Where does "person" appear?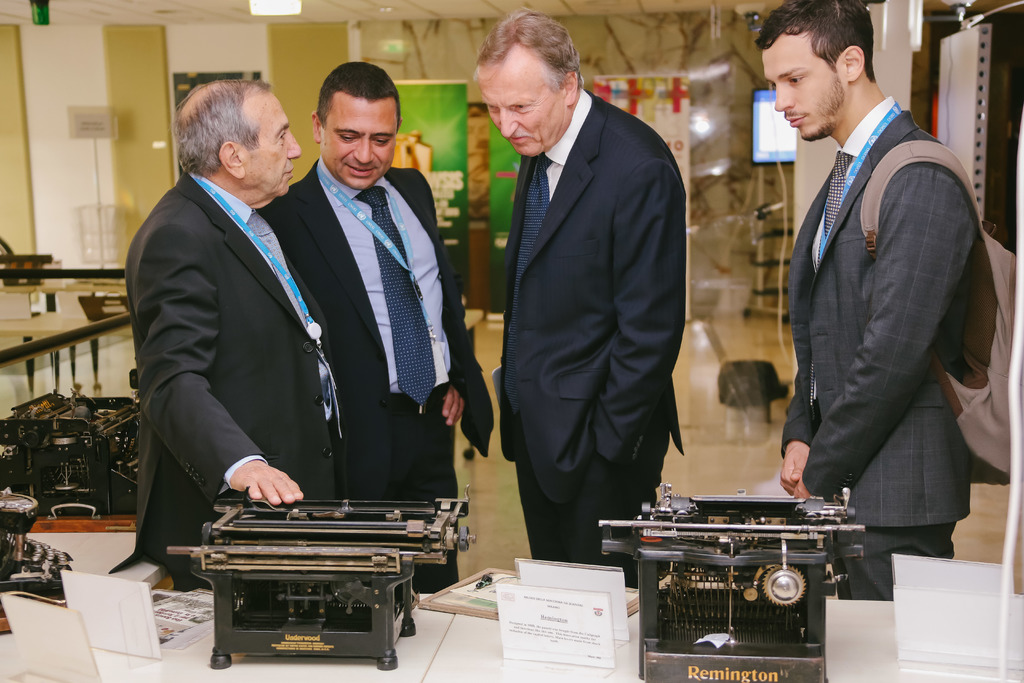
Appears at bbox(140, 76, 345, 593).
